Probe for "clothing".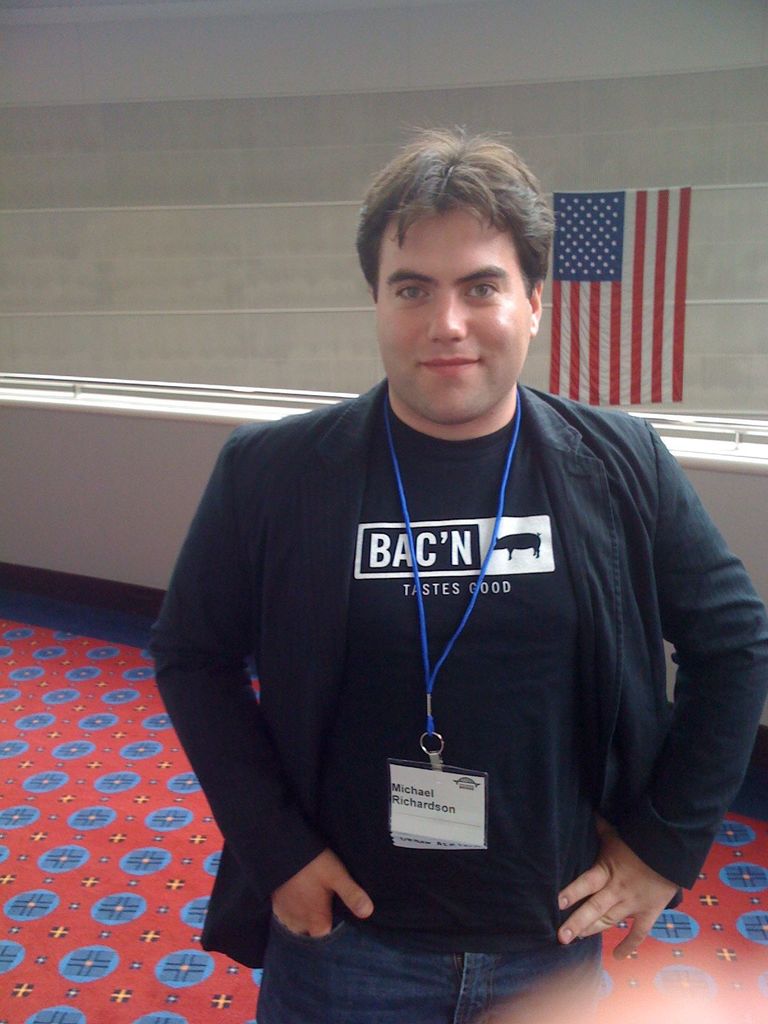
Probe result: (left=163, top=270, right=751, bottom=998).
